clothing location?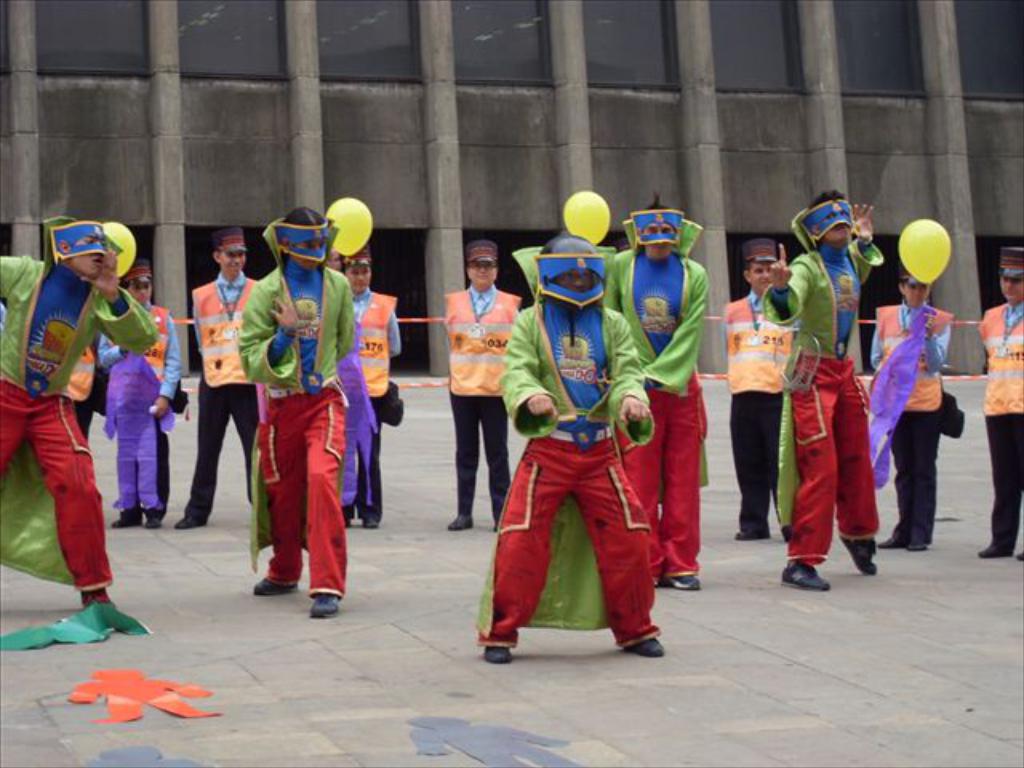
{"left": 869, "top": 294, "right": 954, "bottom": 563}
